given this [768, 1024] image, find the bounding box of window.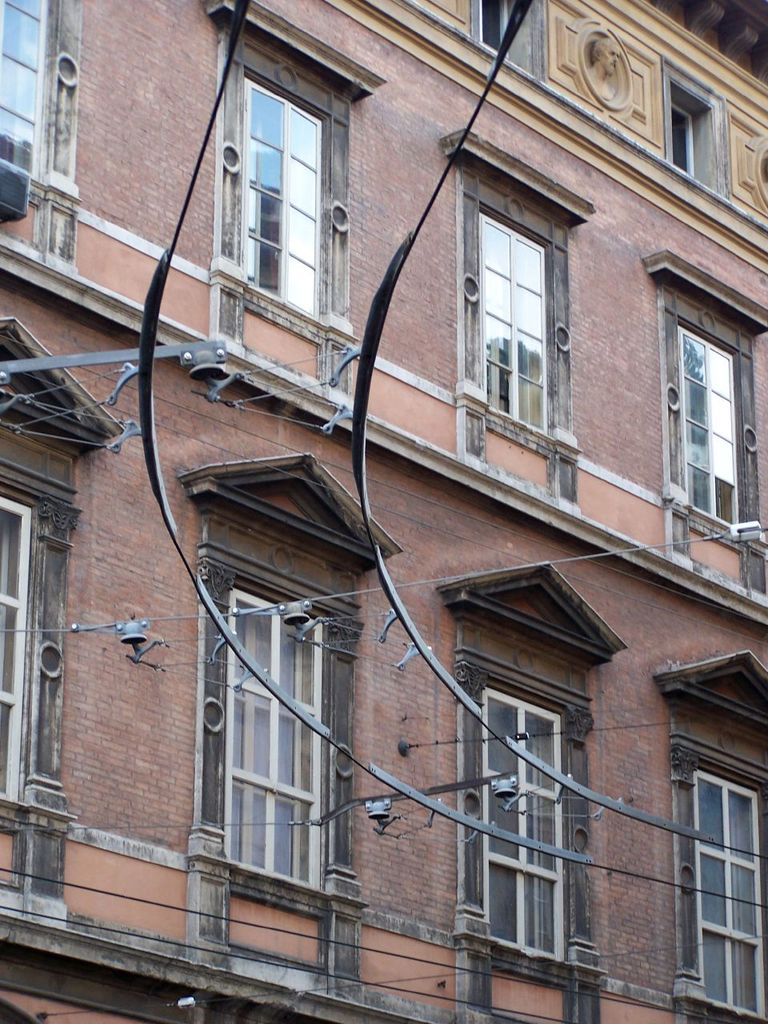
0,318,128,837.
